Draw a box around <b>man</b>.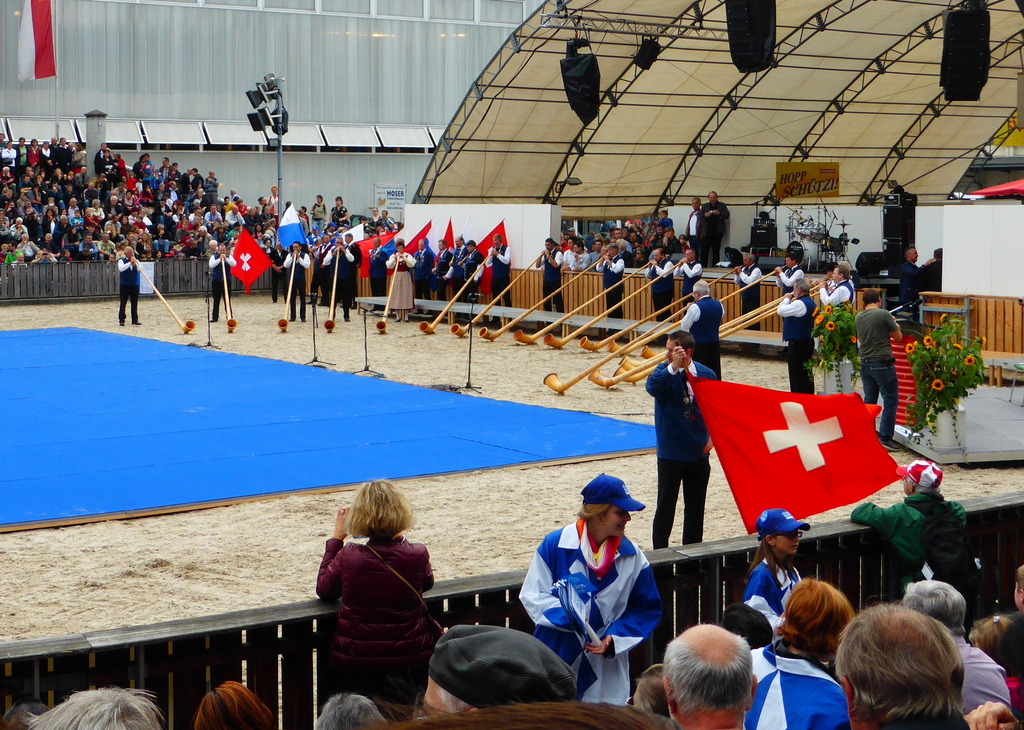
(310, 232, 336, 304).
